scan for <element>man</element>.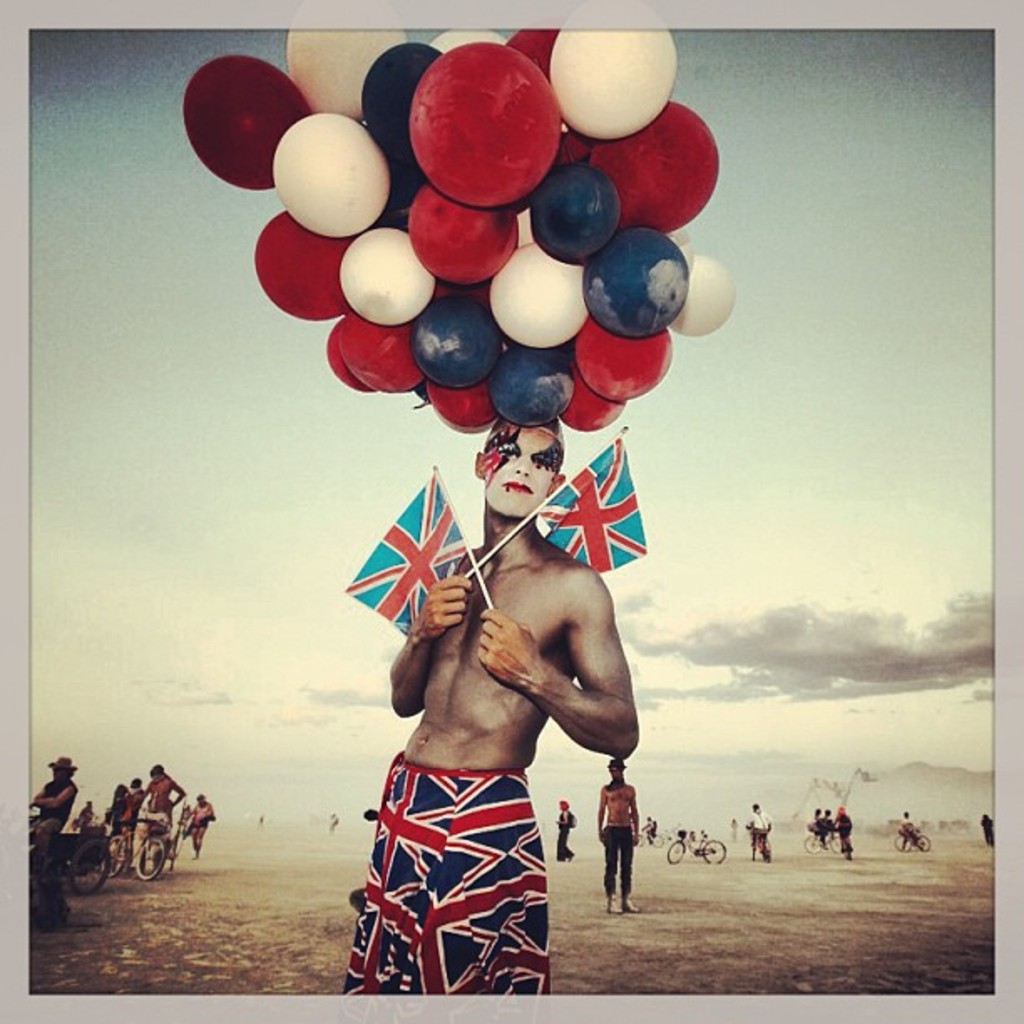
Scan result: bbox=(313, 412, 646, 1022).
